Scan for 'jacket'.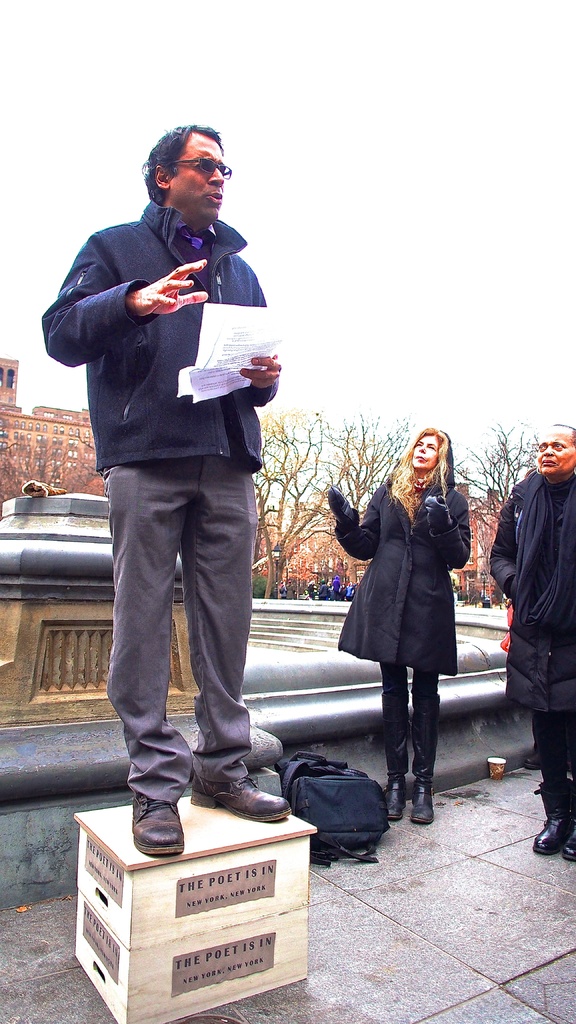
Scan result: region(487, 459, 575, 728).
